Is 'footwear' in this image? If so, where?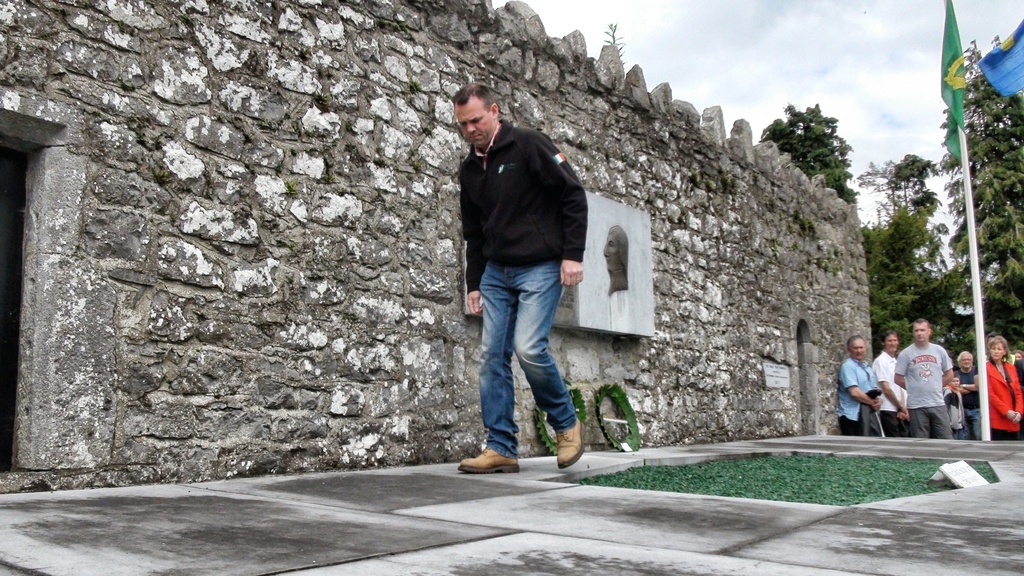
Yes, at region(454, 445, 522, 475).
